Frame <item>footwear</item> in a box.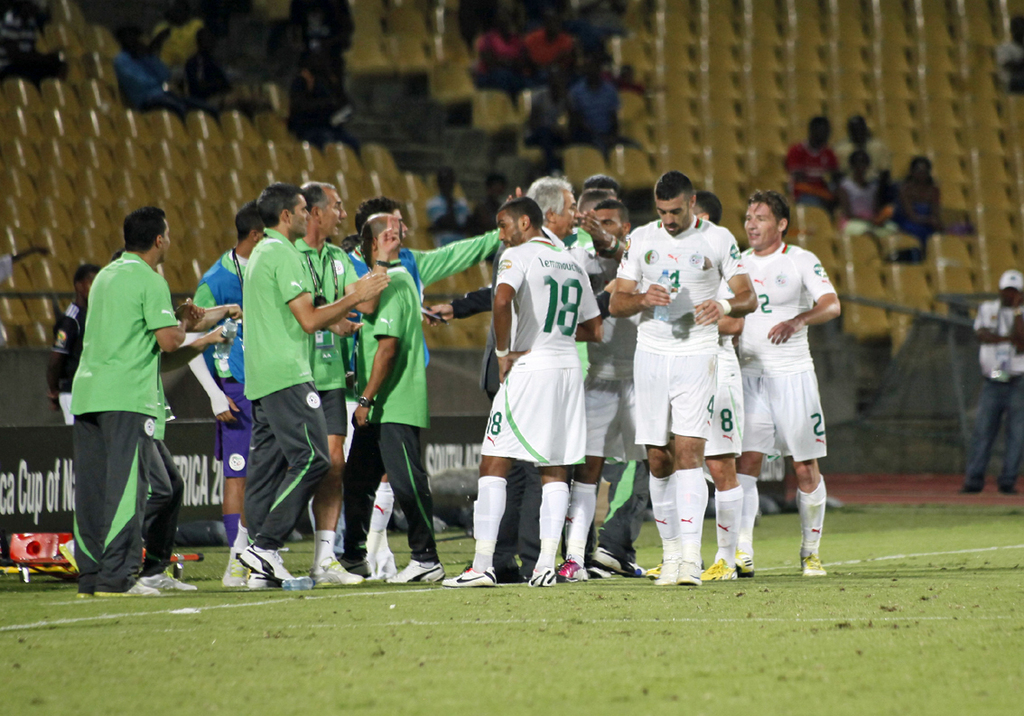
crop(647, 559, 676, 585).
